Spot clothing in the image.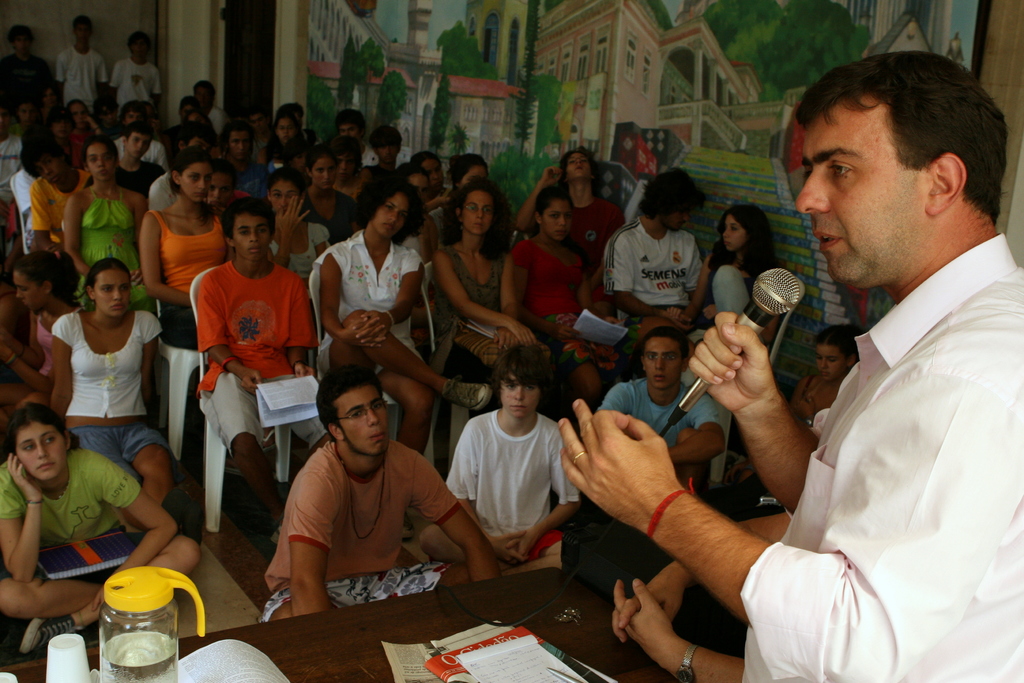
clothing found at bbox(236, 158, 271, 204).
